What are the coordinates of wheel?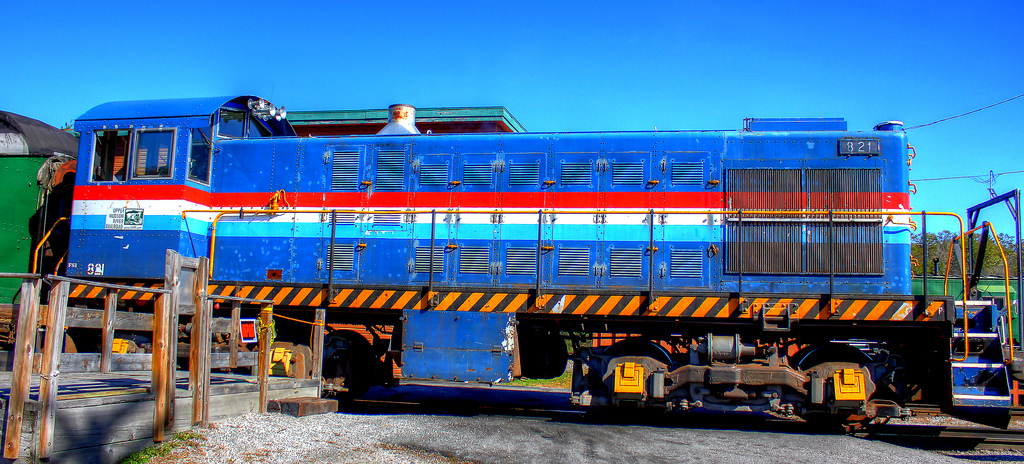
detection(325, 333, 380, 397).
